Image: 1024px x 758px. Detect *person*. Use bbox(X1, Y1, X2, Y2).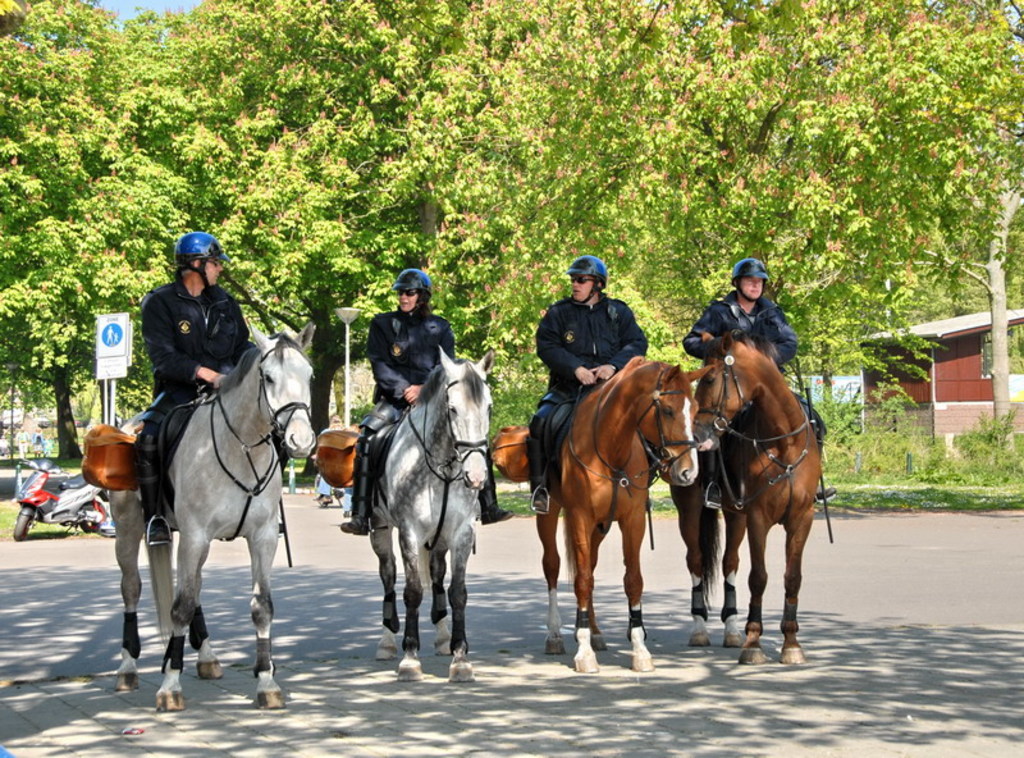
bbox(681, 248, 840, 492).
